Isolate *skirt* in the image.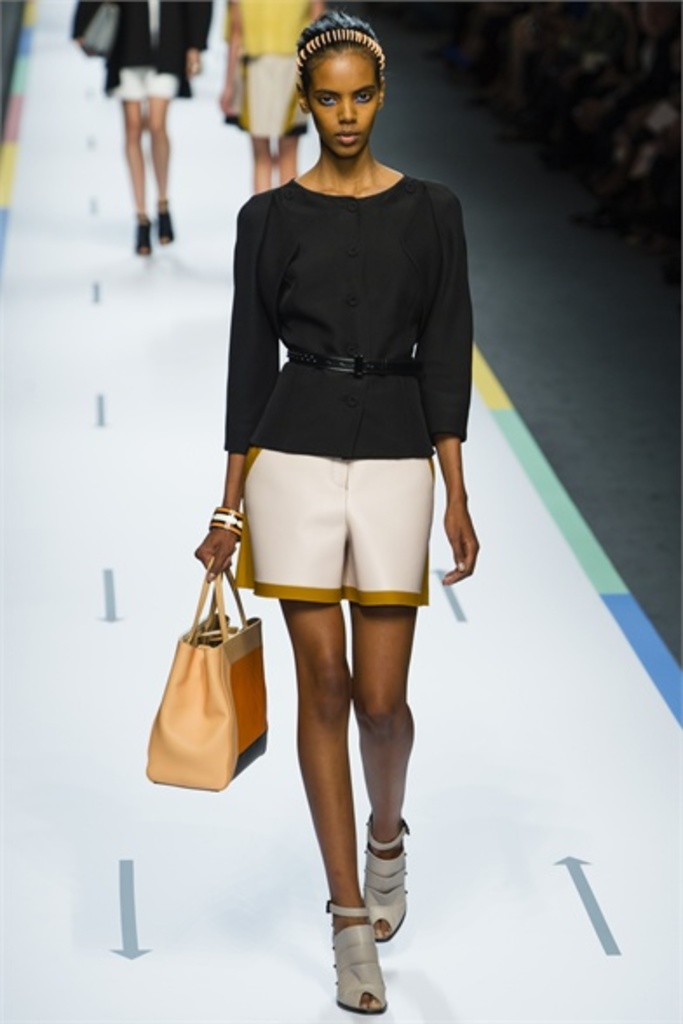
Isolated region: 221:54:315:143.
